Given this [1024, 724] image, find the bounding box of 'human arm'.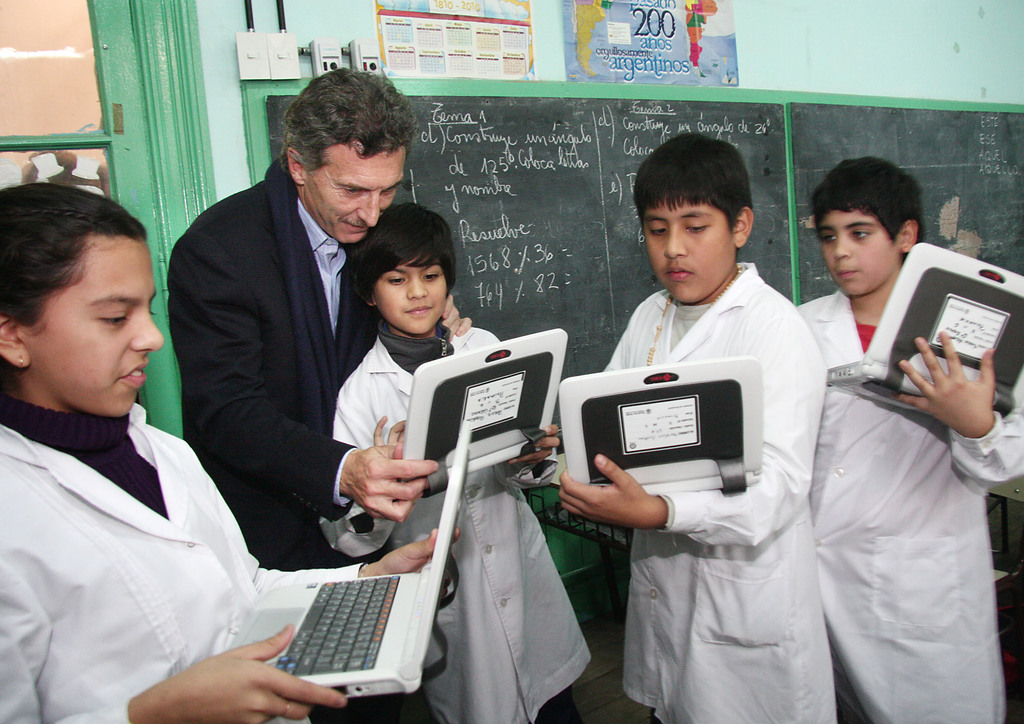
(left=180, top=211, right=441, bottom=530).
